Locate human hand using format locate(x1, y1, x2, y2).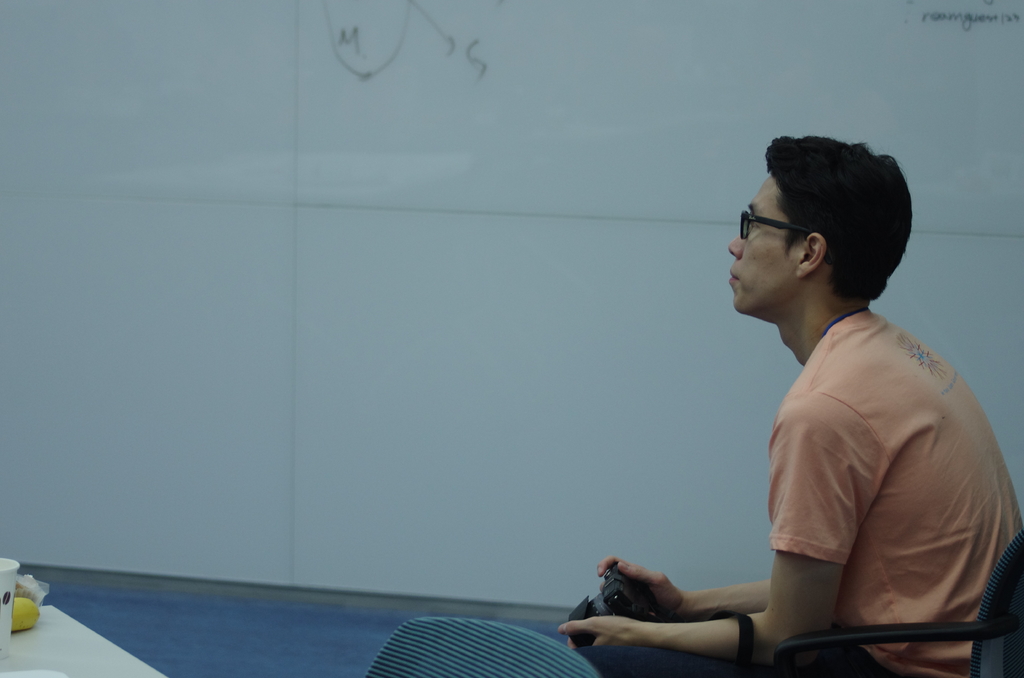
locate(583, 563, 700, 631).
